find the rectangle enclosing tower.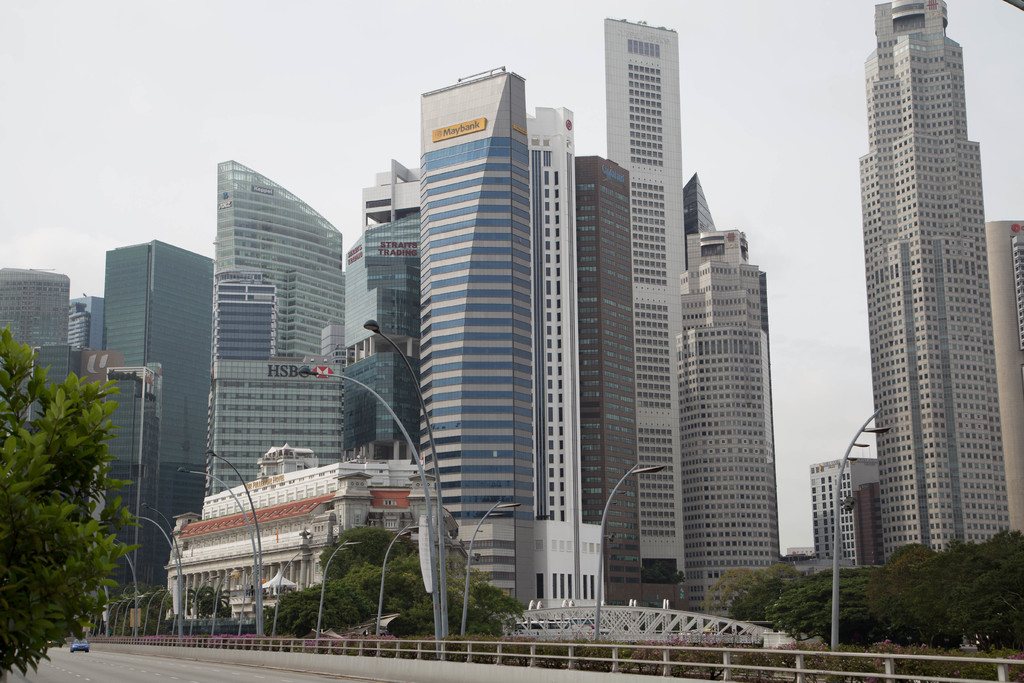
420,76,546,605.
